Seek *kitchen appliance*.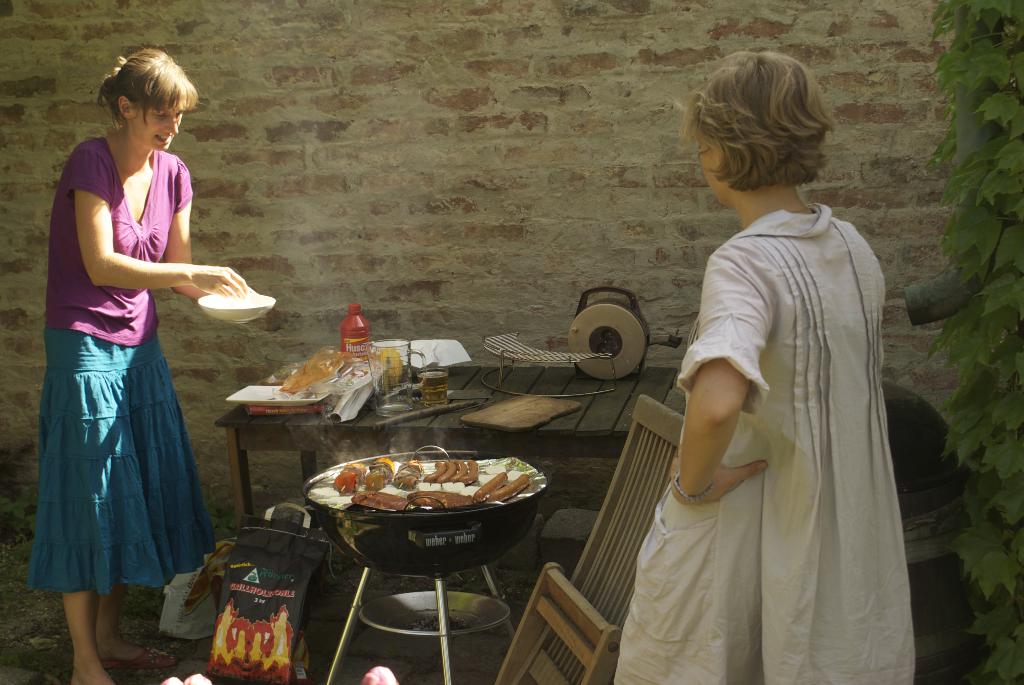
(299,448,548,684).
